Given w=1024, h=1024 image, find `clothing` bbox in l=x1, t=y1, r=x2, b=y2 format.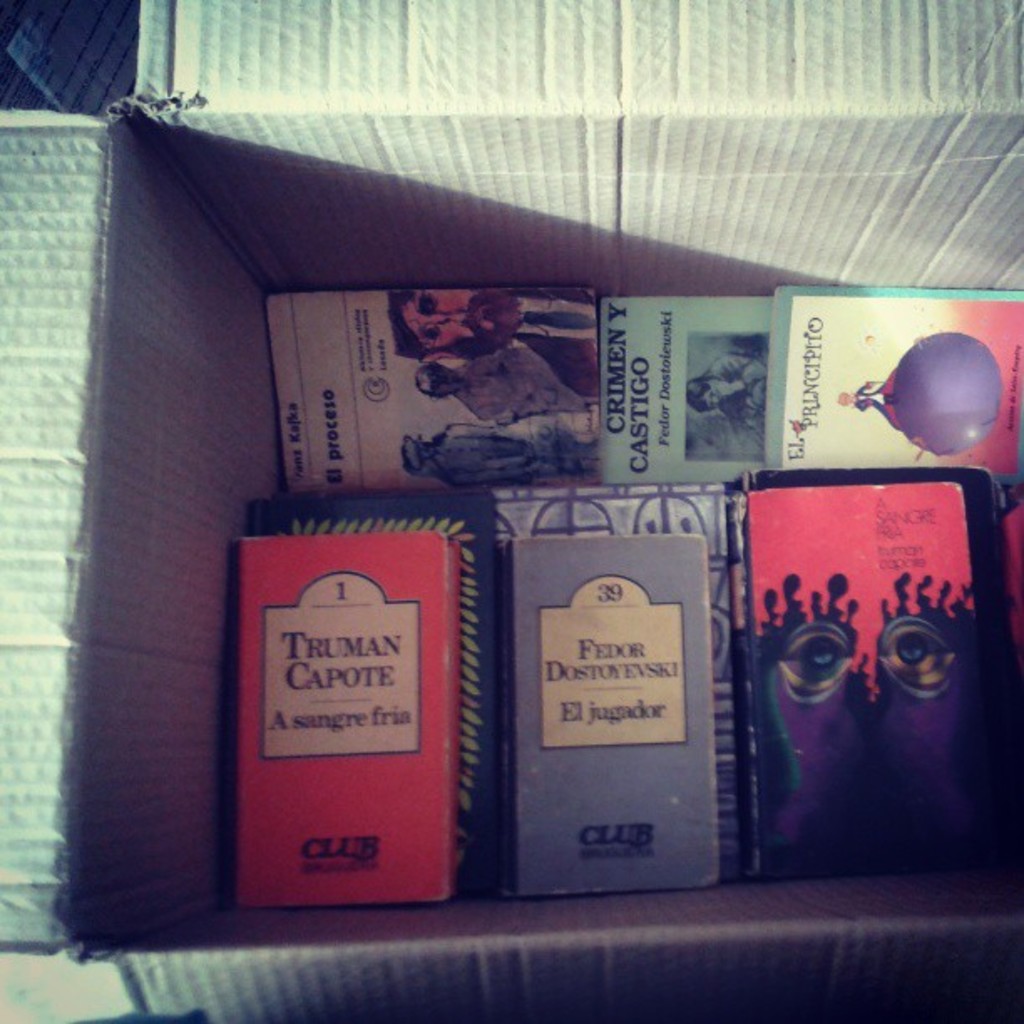
l=704, t=355, r=765, b=425.
